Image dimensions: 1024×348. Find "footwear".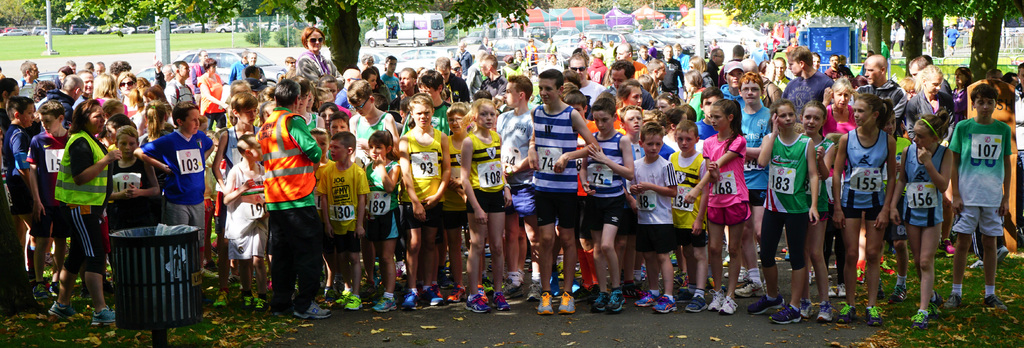
crop(735, 281, 771, 296).
